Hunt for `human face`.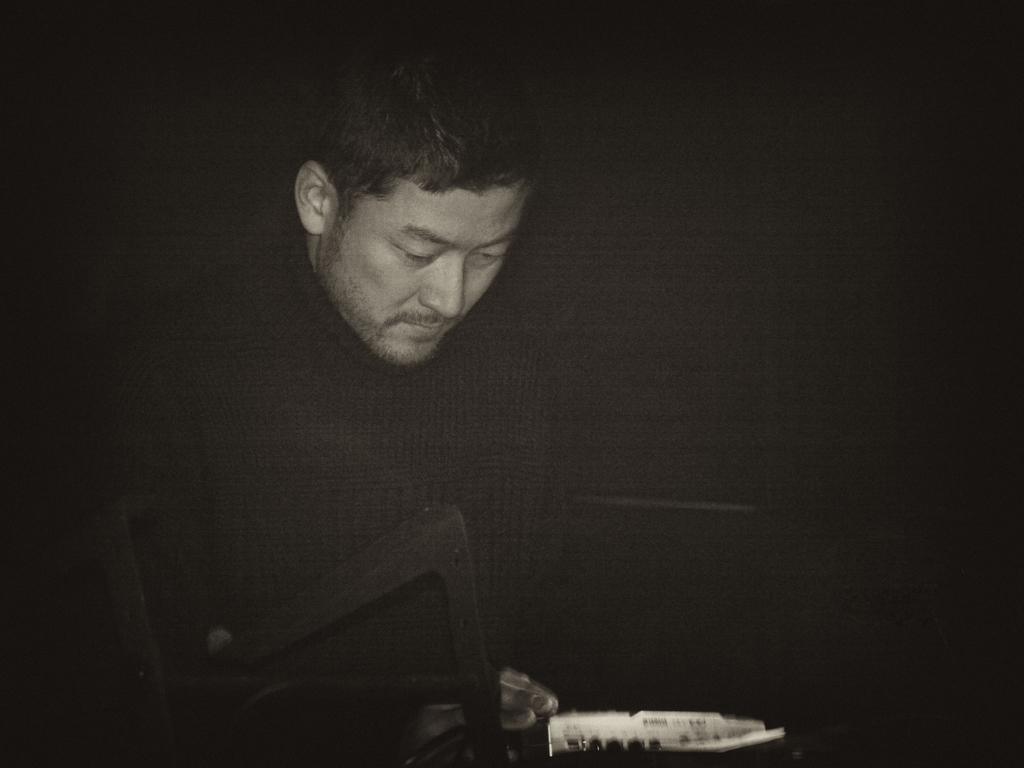
Hunted down at l=320, t=178, r=532, b=368.
